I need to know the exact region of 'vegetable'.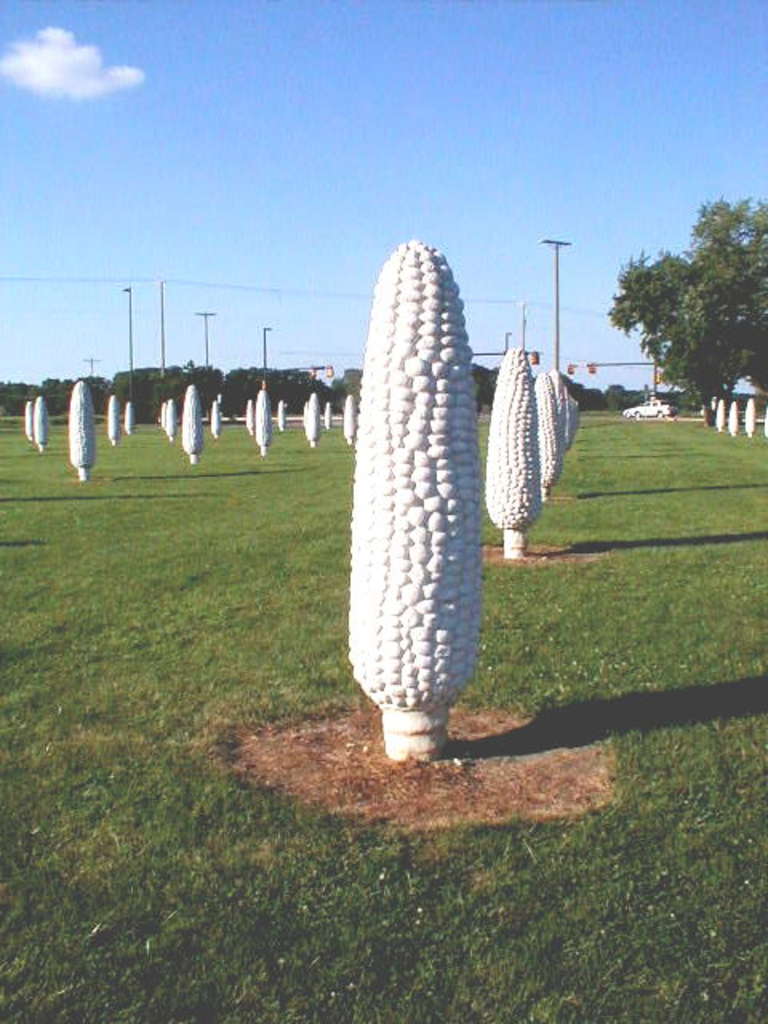
Region: 739:398:760:442.
